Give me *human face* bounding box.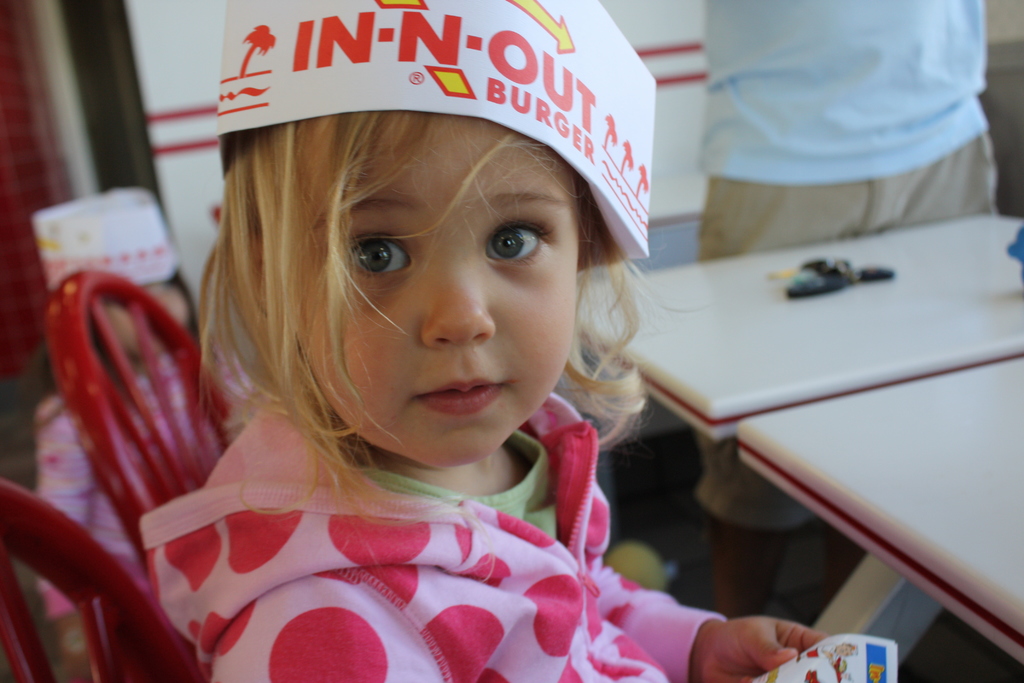
x1=287, y1=106, x2=572, y2=468.
